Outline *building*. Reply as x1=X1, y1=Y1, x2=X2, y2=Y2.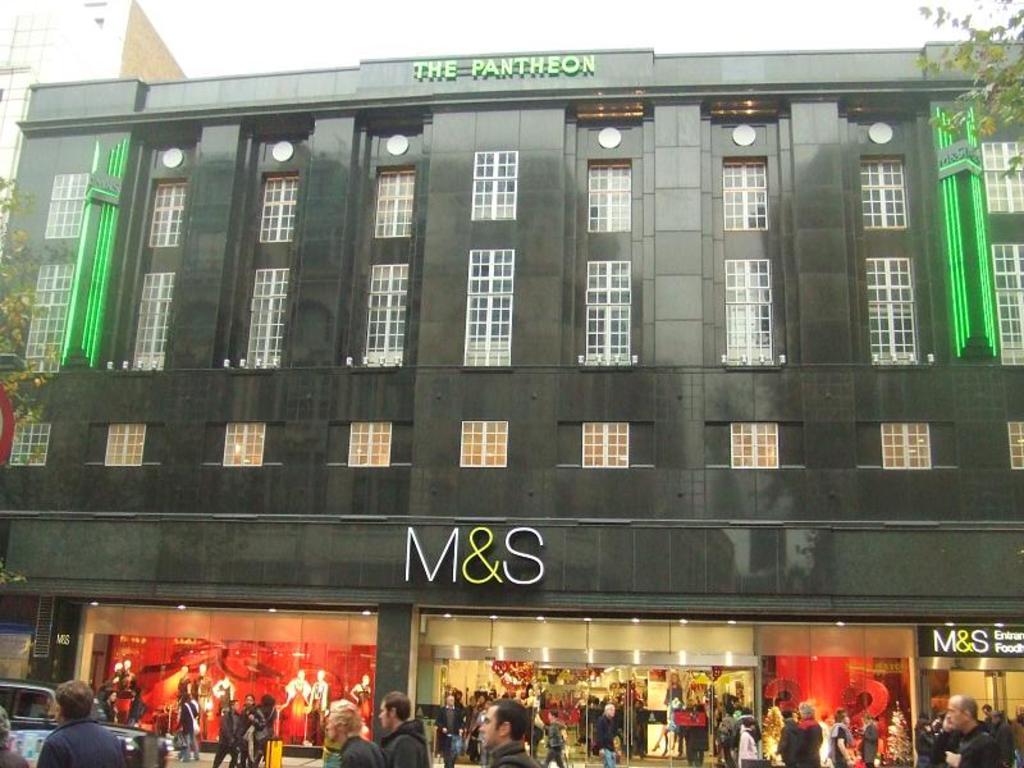
x1=0, y1=40, x2=1023, y2=767.
